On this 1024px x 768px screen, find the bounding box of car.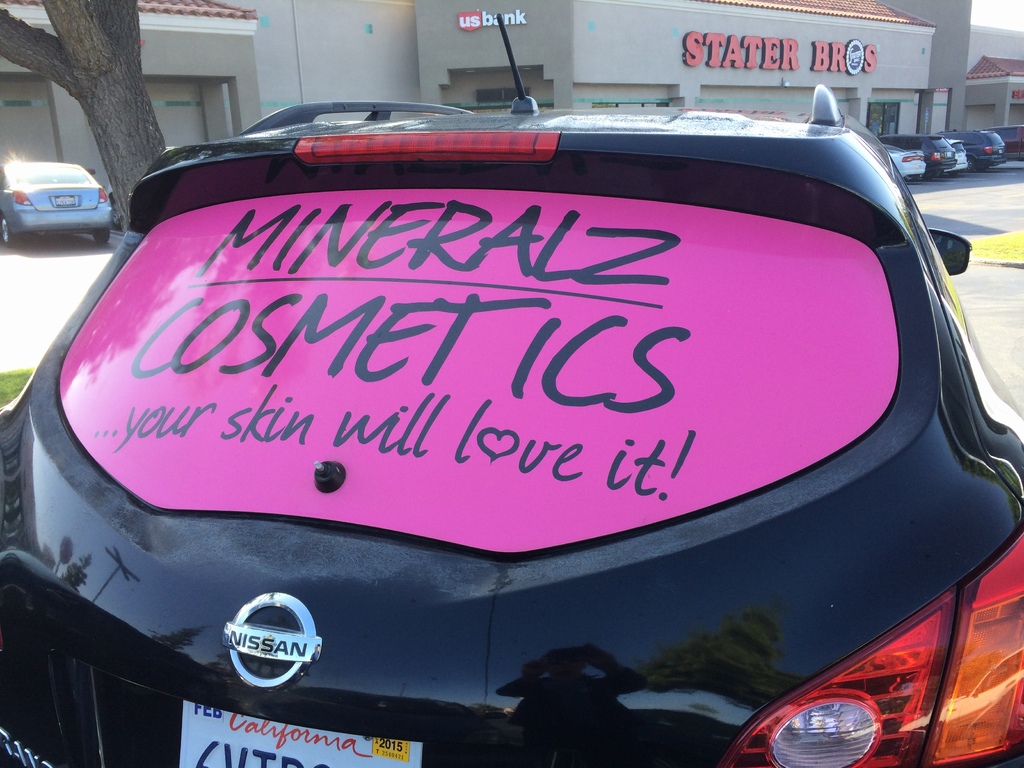
Bounding box: (x1=947, y1=141, x2=972, y2=180).
